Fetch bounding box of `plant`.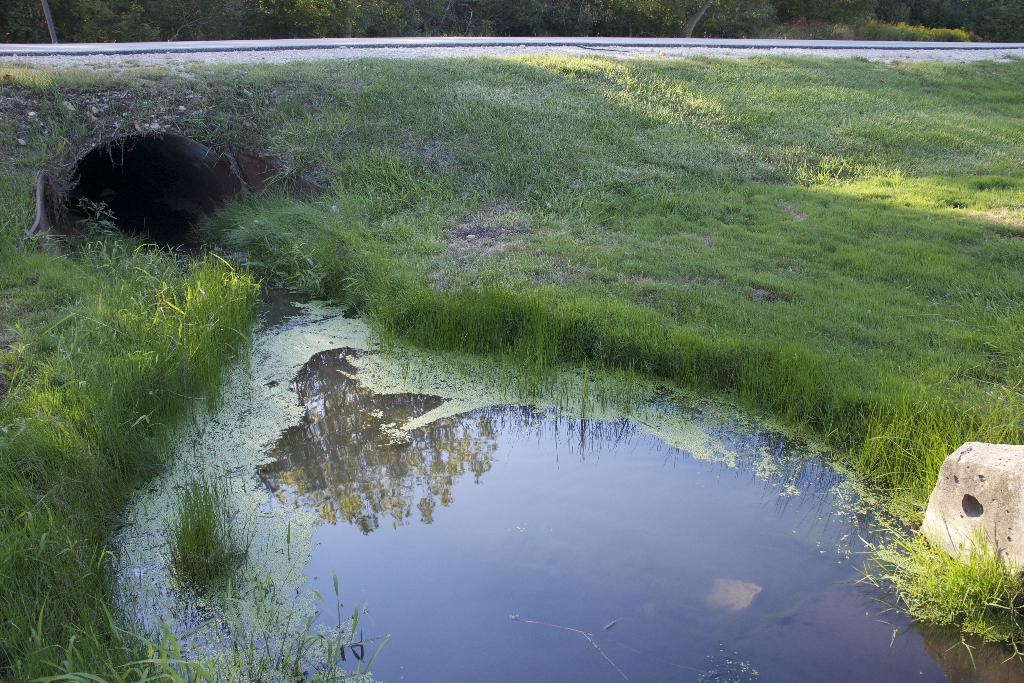
Bbox: [855,513,1023,666].
